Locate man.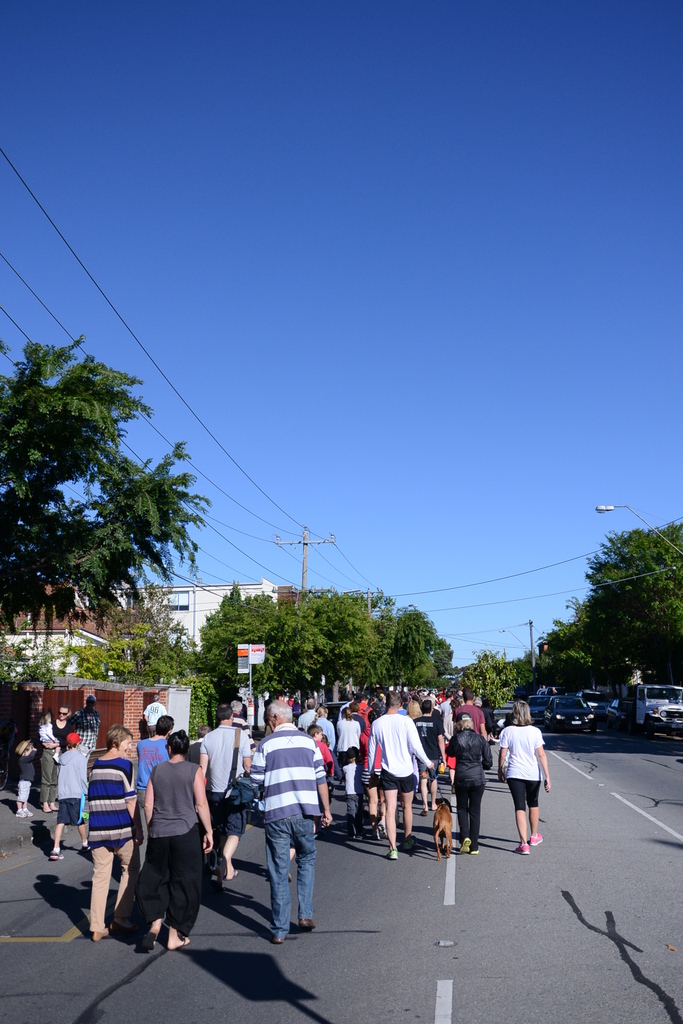
Bounding box: [366,691,436,863].
